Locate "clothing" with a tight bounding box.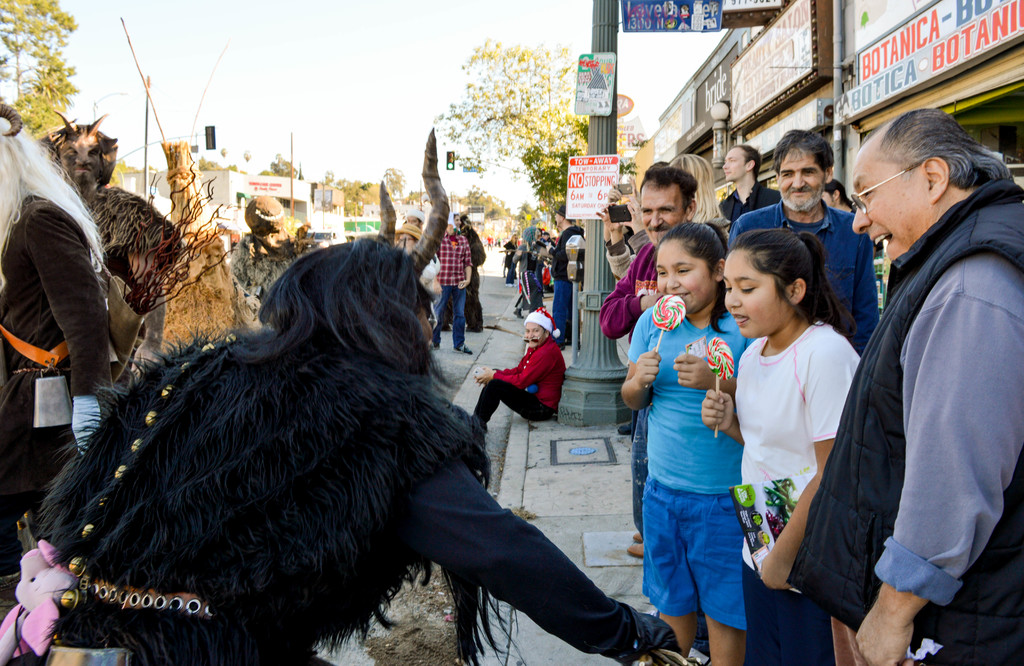
<region>460, 224, 493, 353</region>.
